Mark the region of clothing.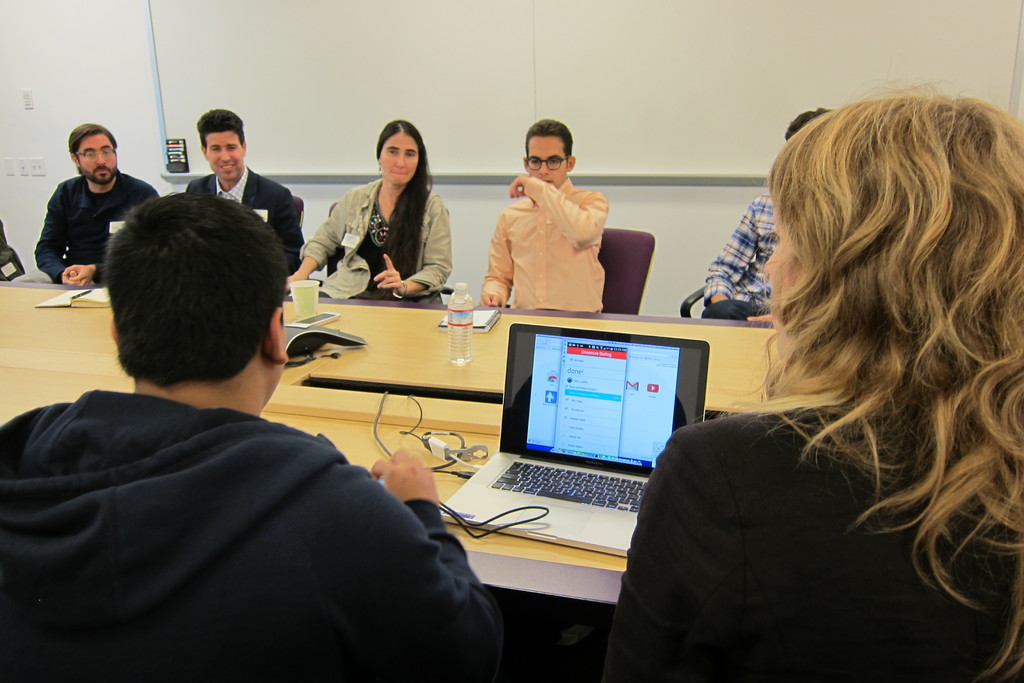
Region: 300 177 451 303.
